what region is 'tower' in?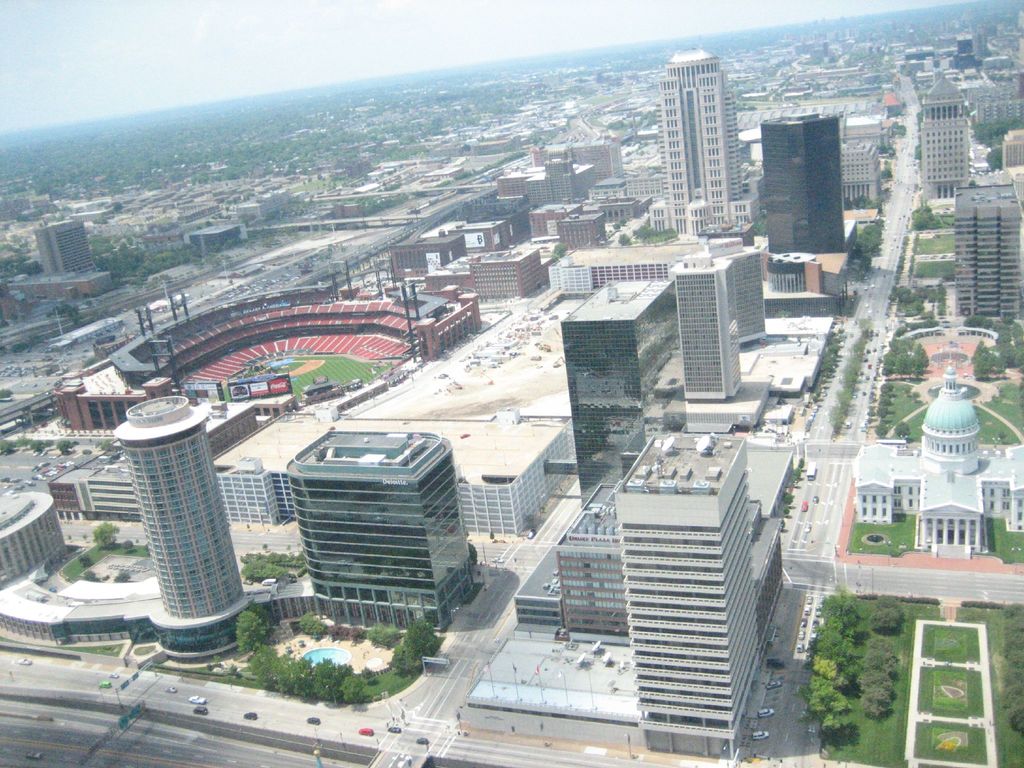
(762, 117, 840, 249).
